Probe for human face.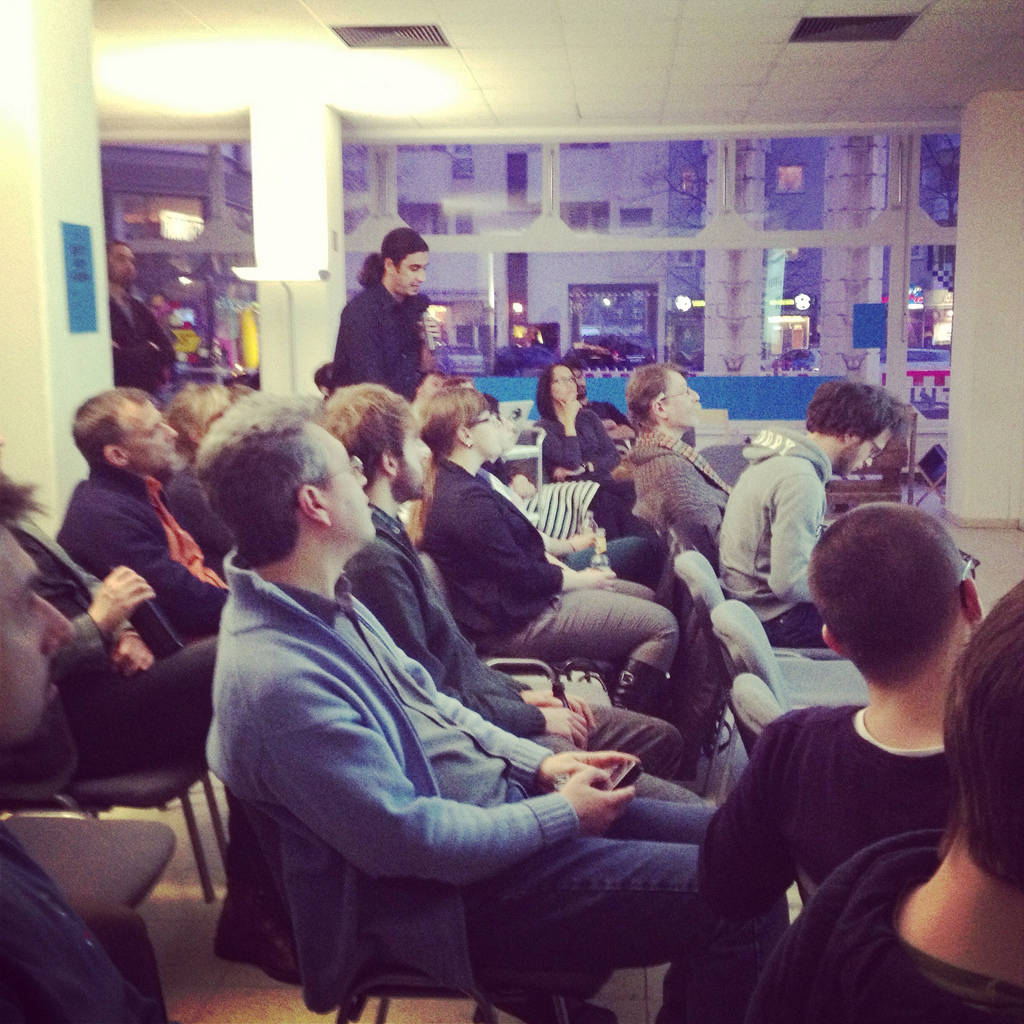
Probe result: l=0, t=517, r=79, b=779.
